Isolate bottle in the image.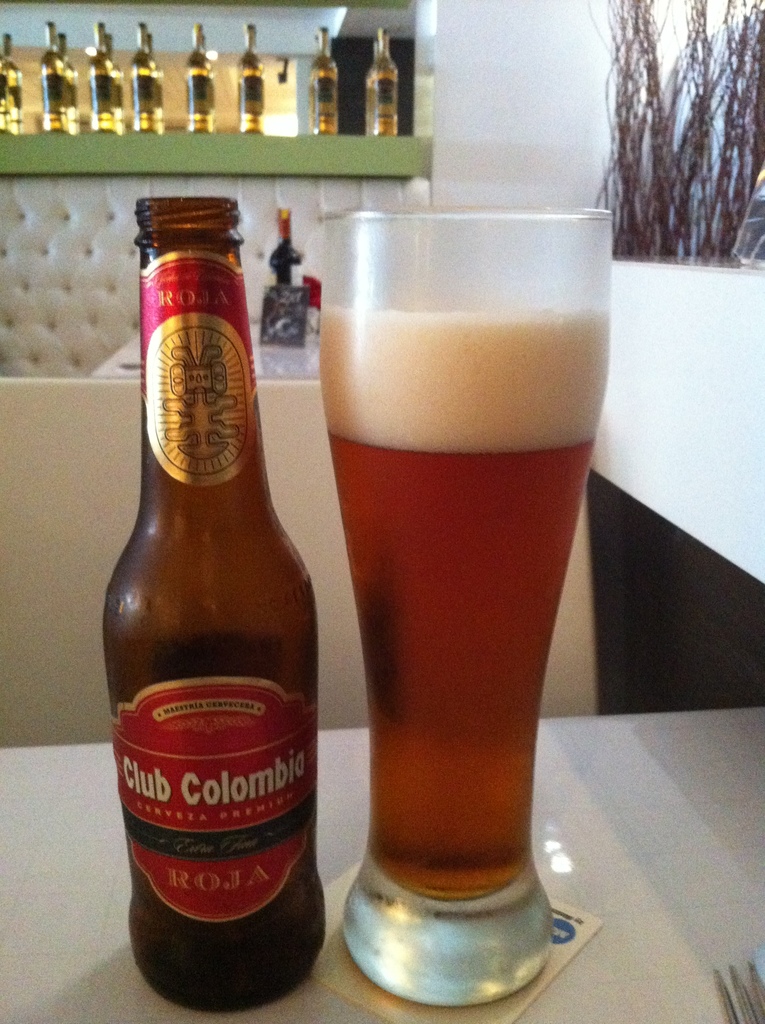
Isolated region: box(99, 34, 126, 140).
